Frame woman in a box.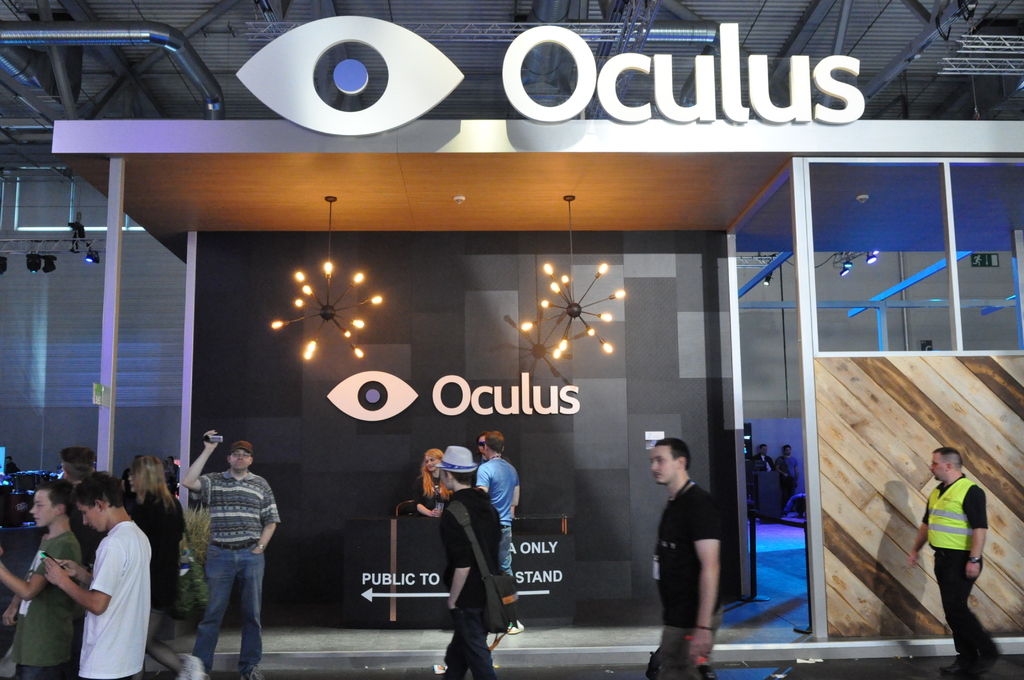
bbox(411, 449, 449, 520).
